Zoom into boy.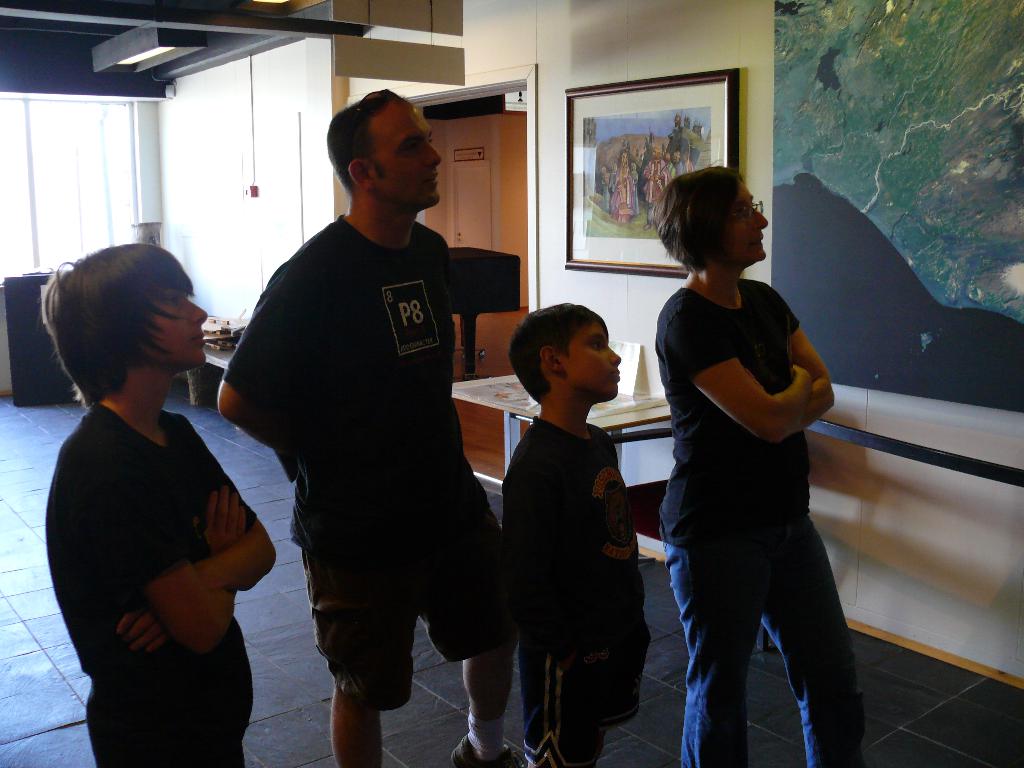
Zoom target: {"left": 47, "top": 243, "right": 275, "bottom": 767}.
